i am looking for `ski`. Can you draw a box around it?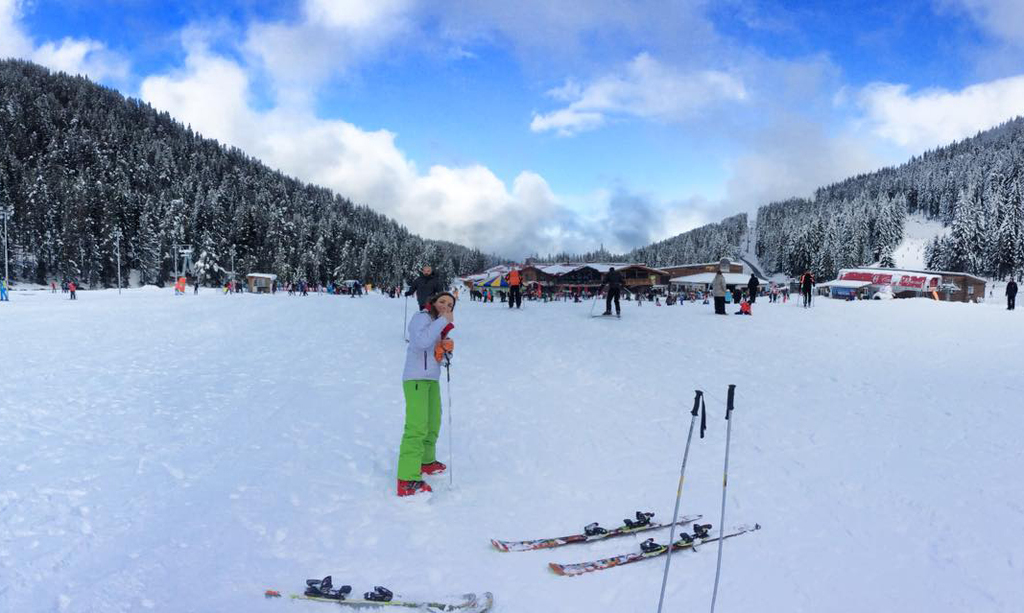
Sure, the bounding box is {"left": 488, "top": 506, "right": 761, "bottom": 580}.
